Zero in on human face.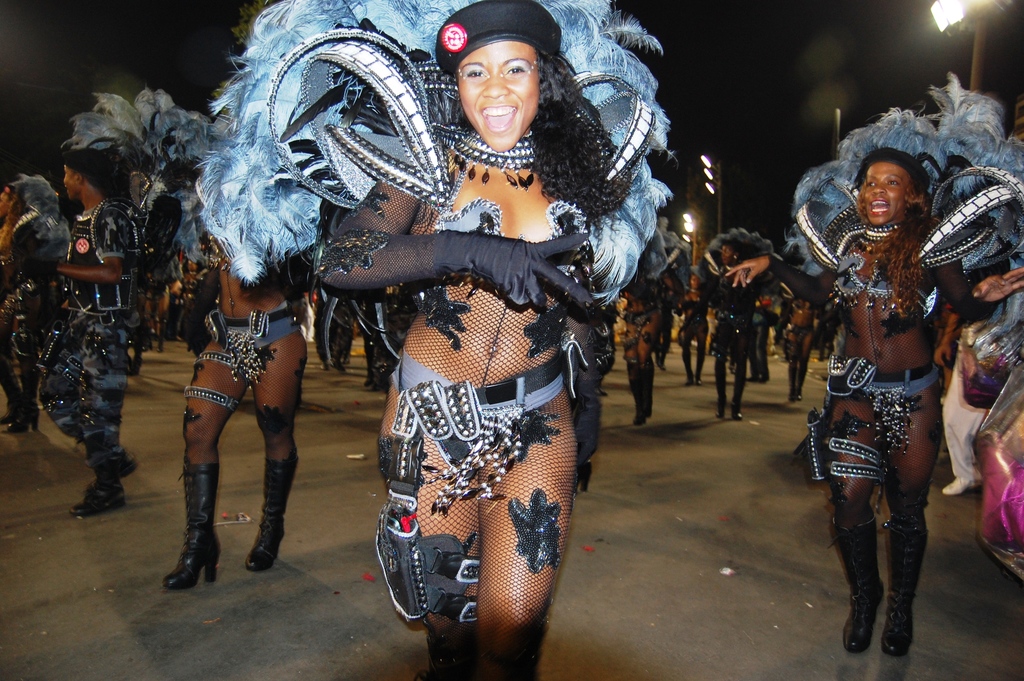
Zeroed in: [63,157,76,201].
